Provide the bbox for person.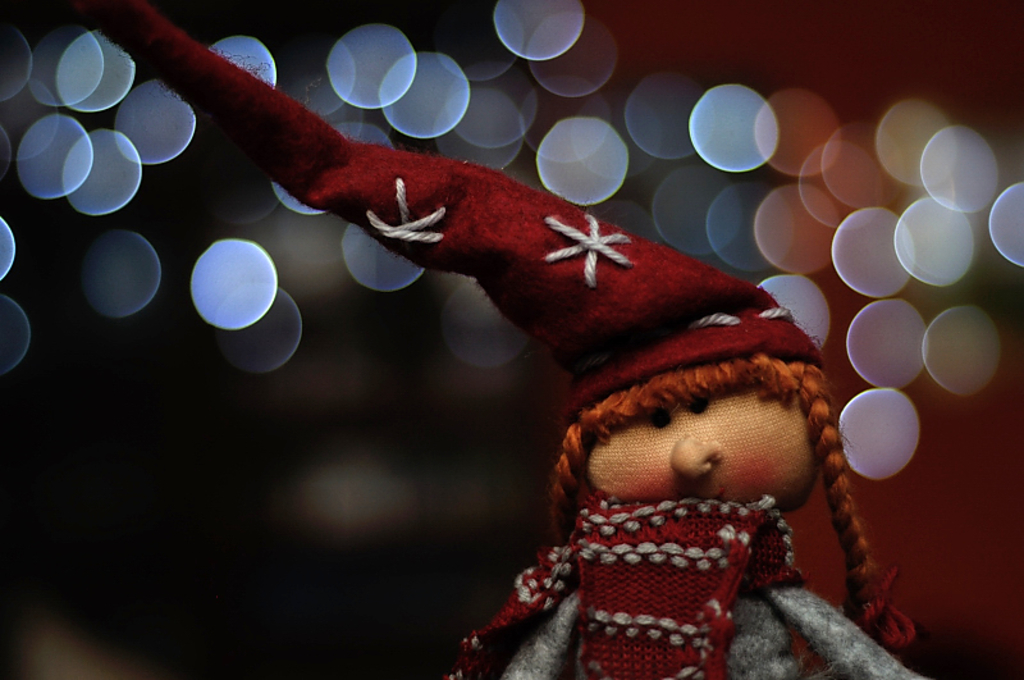
[0,0,937,679].
